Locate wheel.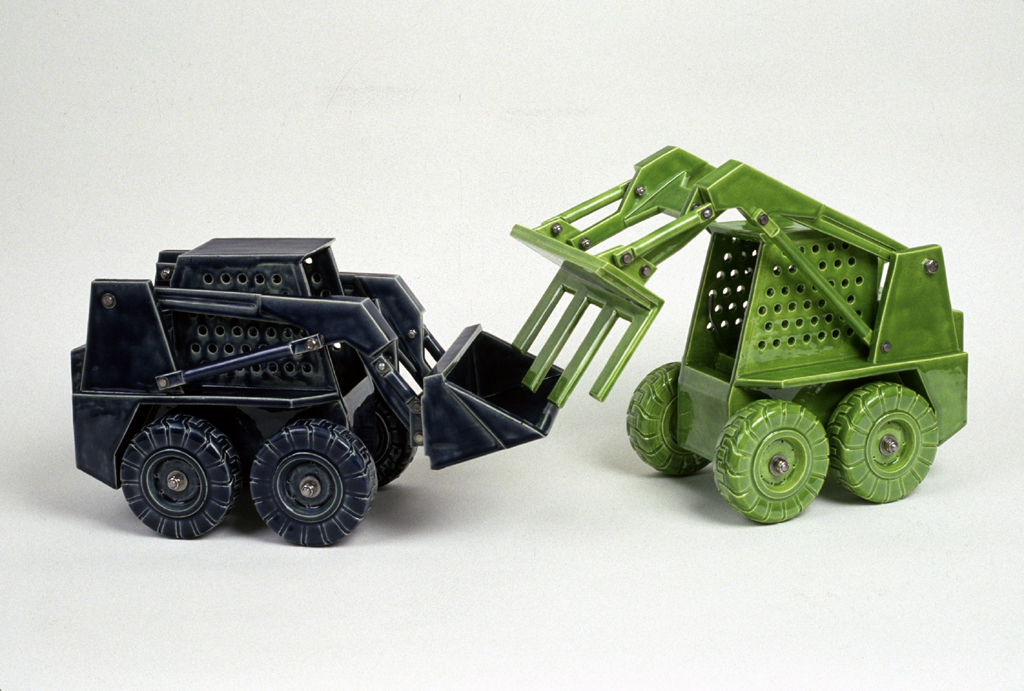
Bounding box: <bbox>249, 415, 374, 547</bbox>.
